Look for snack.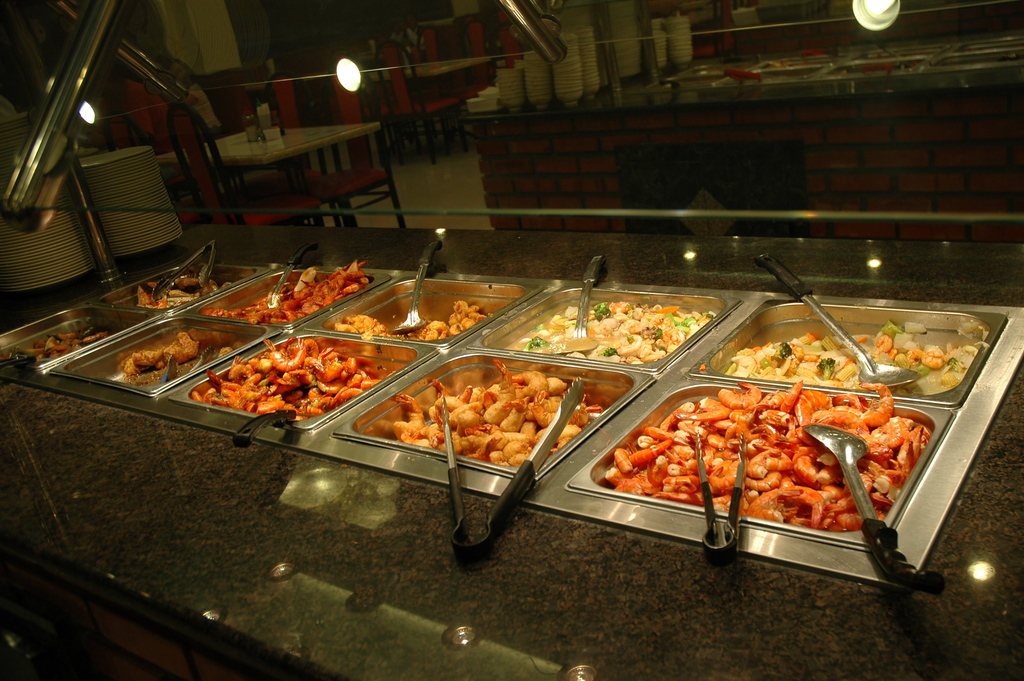
Found: {"x1": 600, "y1": 380, "x2": 950, "y2": 569}.
